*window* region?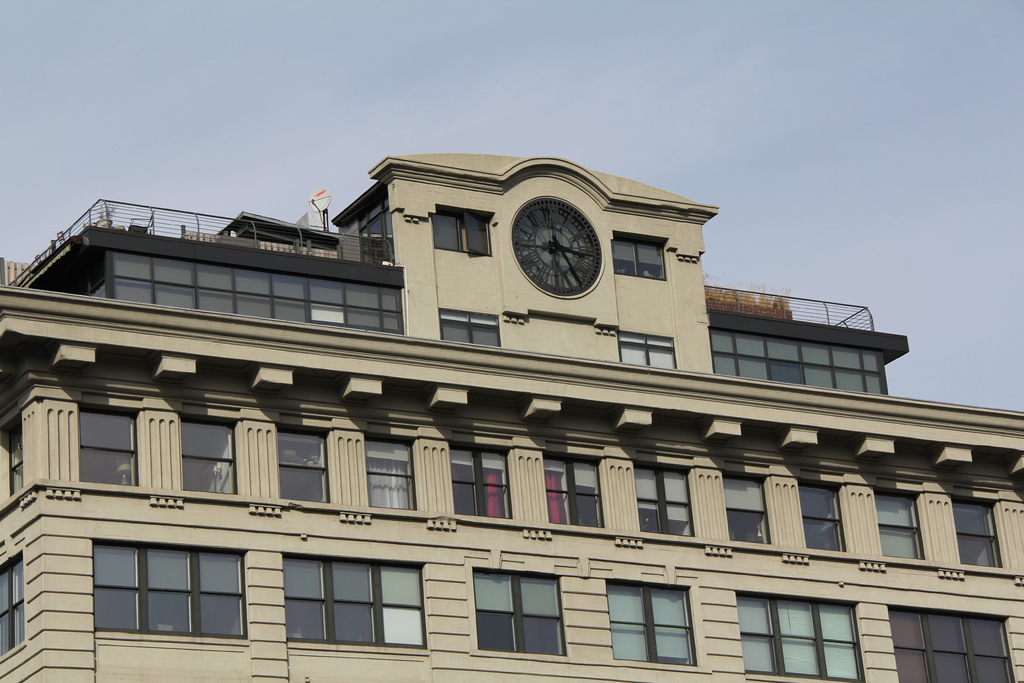
[x1=635, y1=468, x2=692, y2=536]
